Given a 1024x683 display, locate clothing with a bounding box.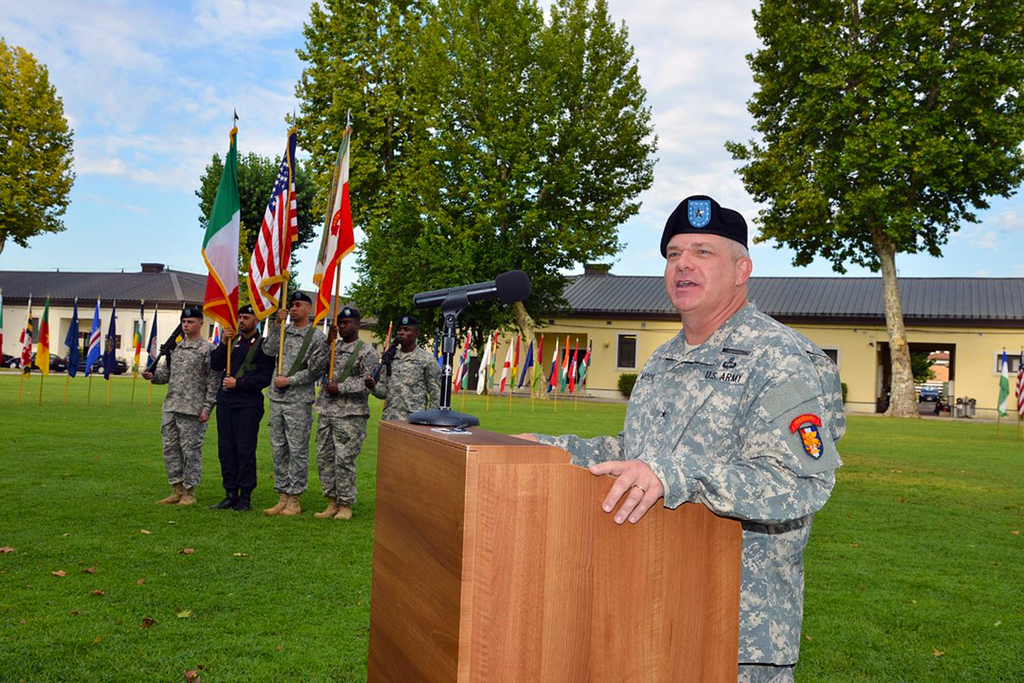
Located: x1=139, y1=302, x2=221, y2=499.
